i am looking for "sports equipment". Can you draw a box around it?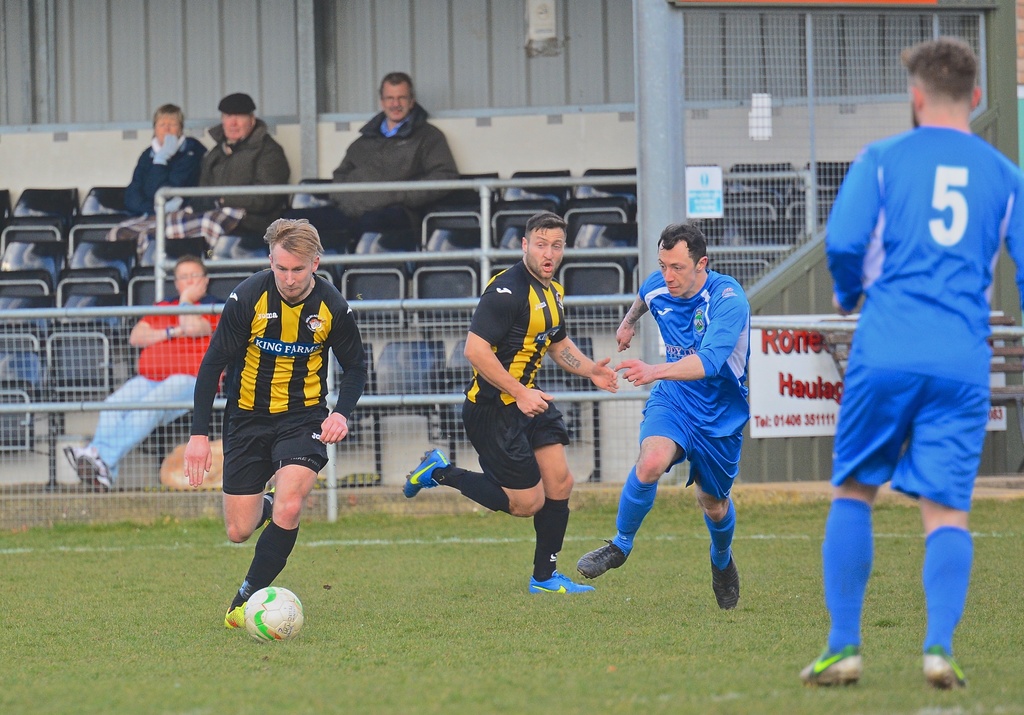
Sure, the bounding box is [243, 584, 305, 647].
